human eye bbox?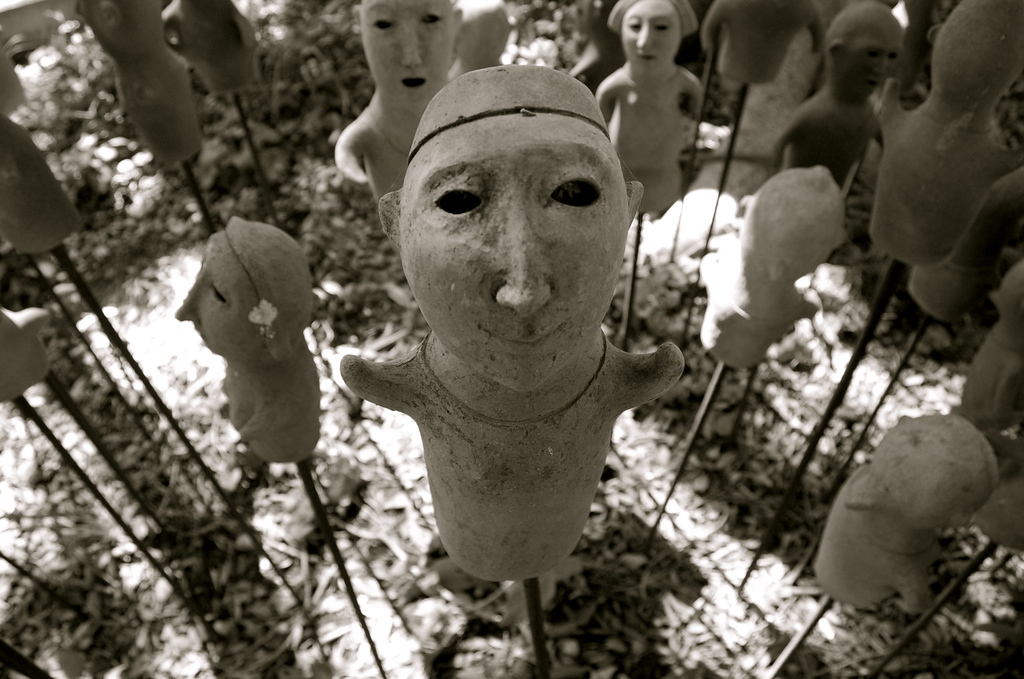
BBox(628, 21, 641, 29)
